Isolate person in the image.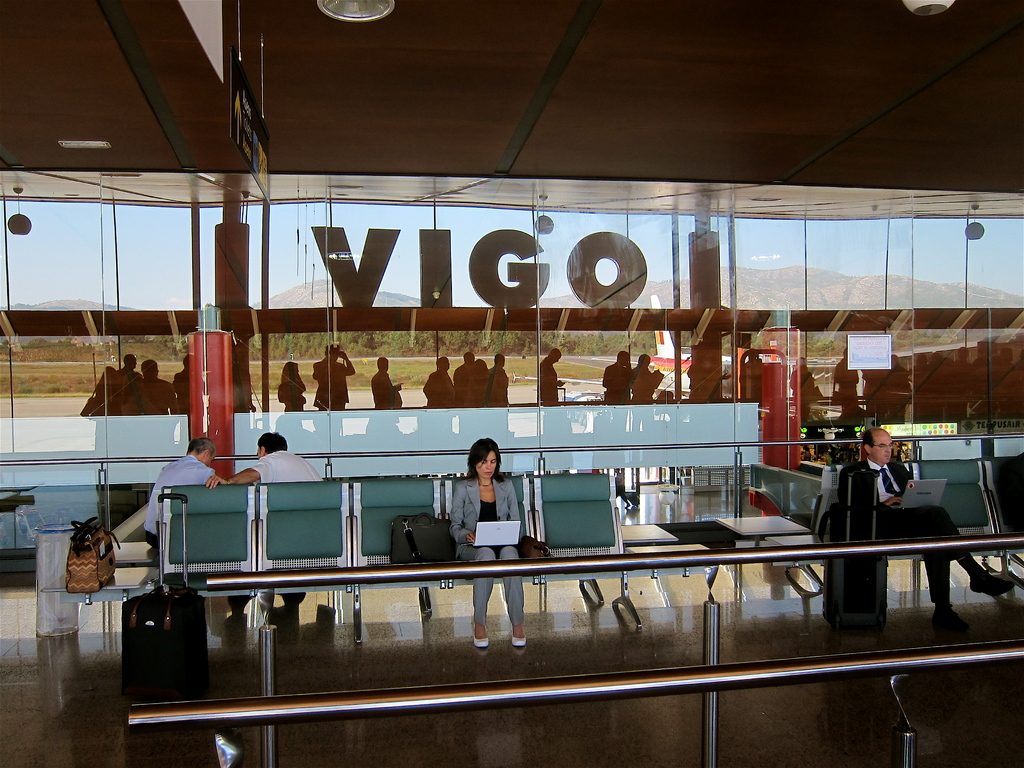
Isolated region: [left=209, top=431, right=335, bottom=632].
